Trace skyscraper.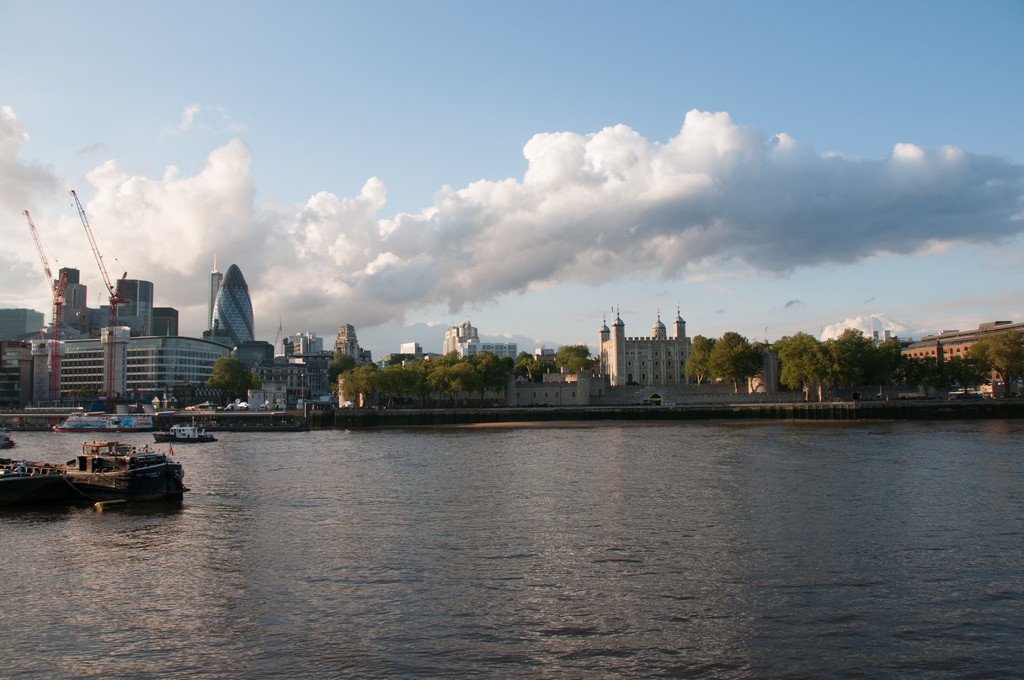
Traced to (271,326,367,425).
